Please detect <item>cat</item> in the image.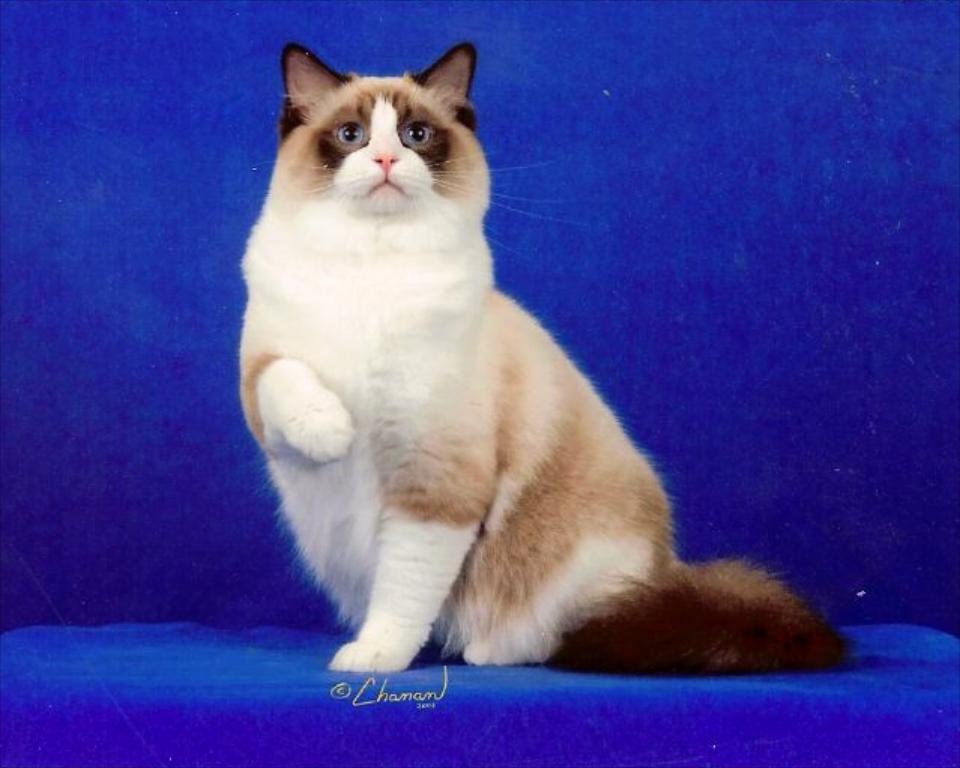
rect(234, 38, 847, 682).
